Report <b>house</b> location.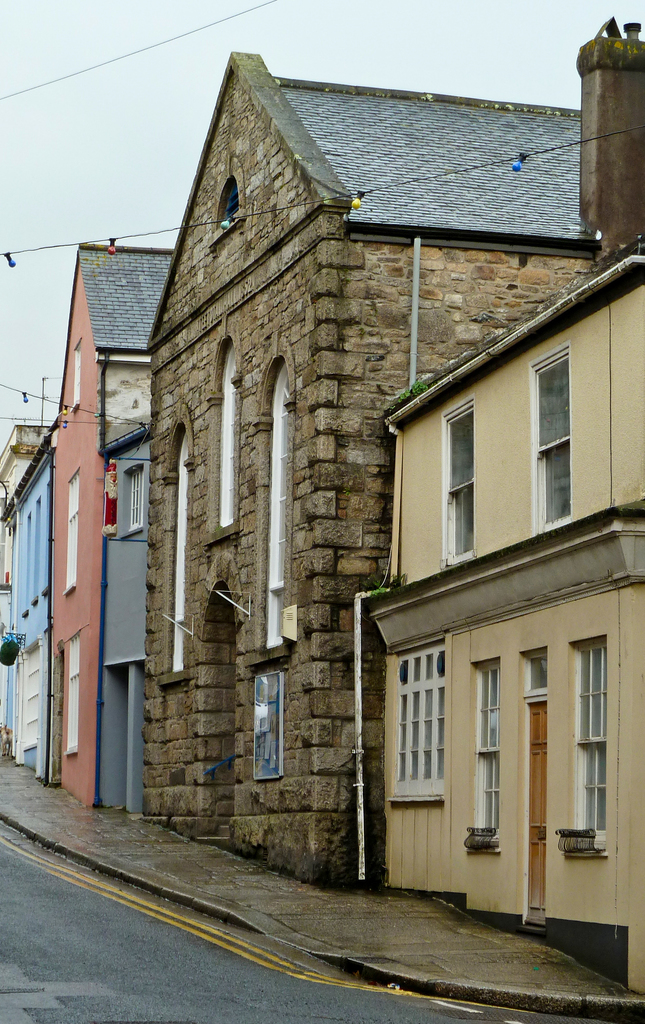
Report: <region>364, 253, 644, 1000</region>.
